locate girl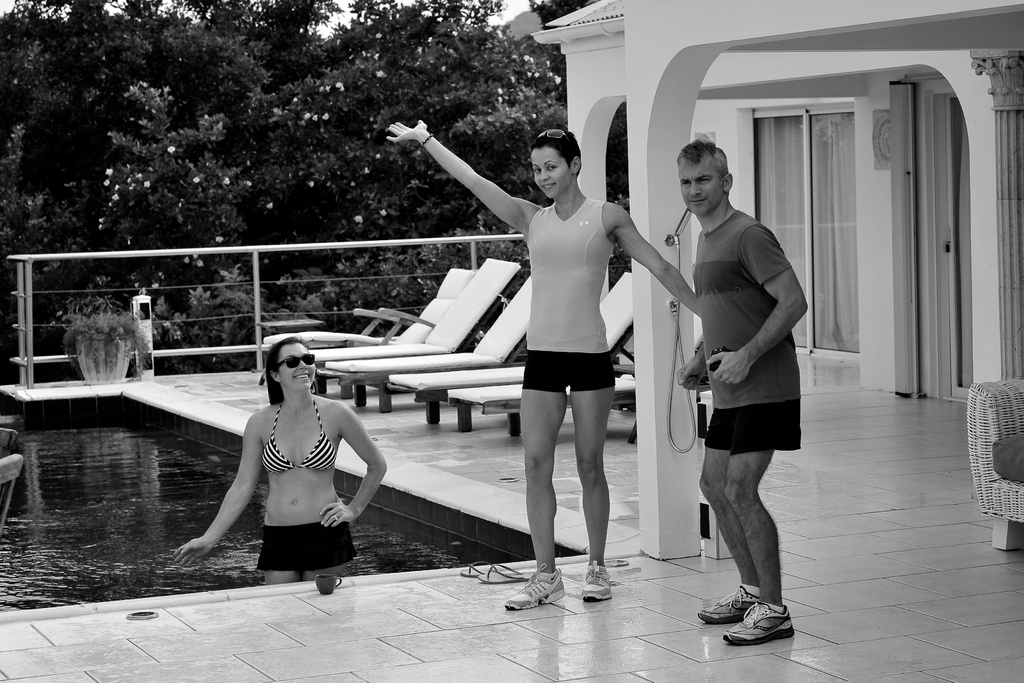
rect(385, 117, 697, 612)
